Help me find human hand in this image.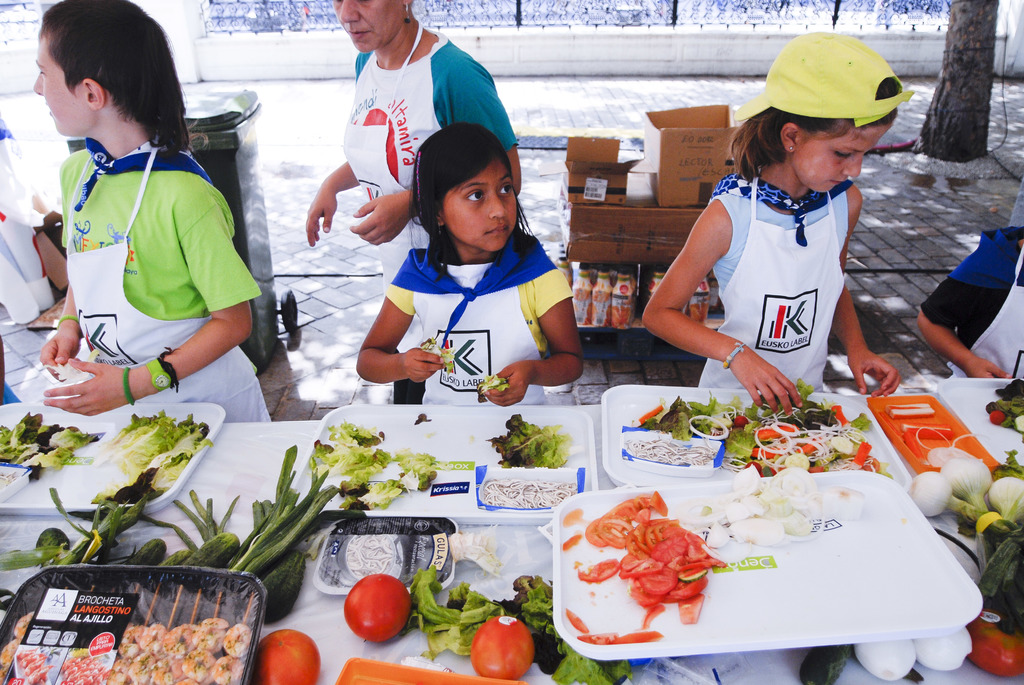
Found it: locate(480, 359, 534, 409).
